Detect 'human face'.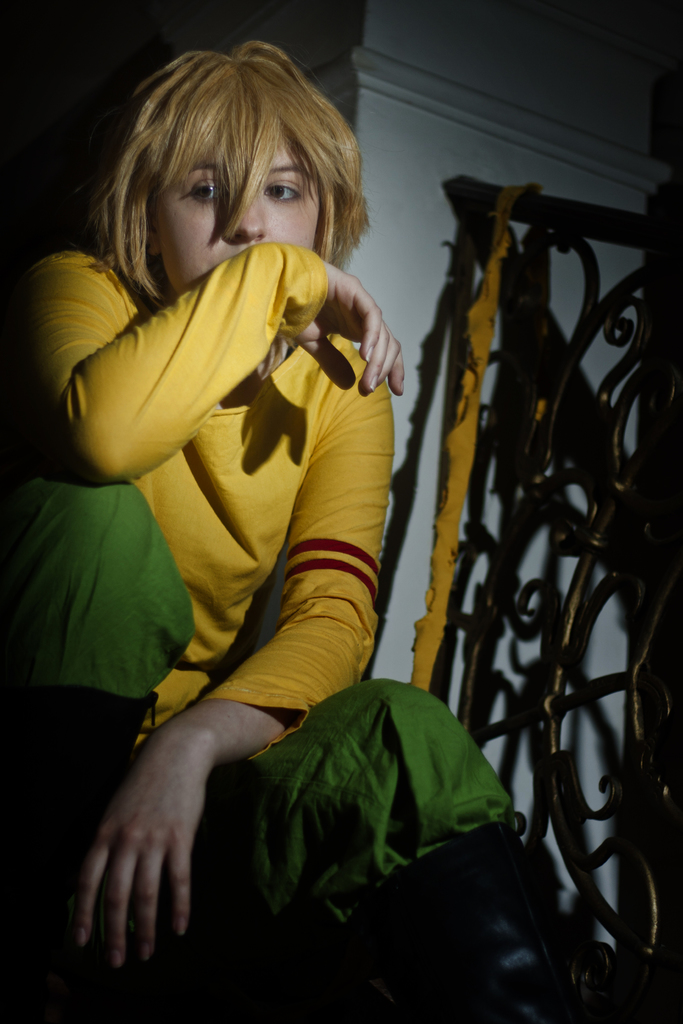
Detected at {"left": 148, "top": 125, "right": 330, "bottom": 298}.
